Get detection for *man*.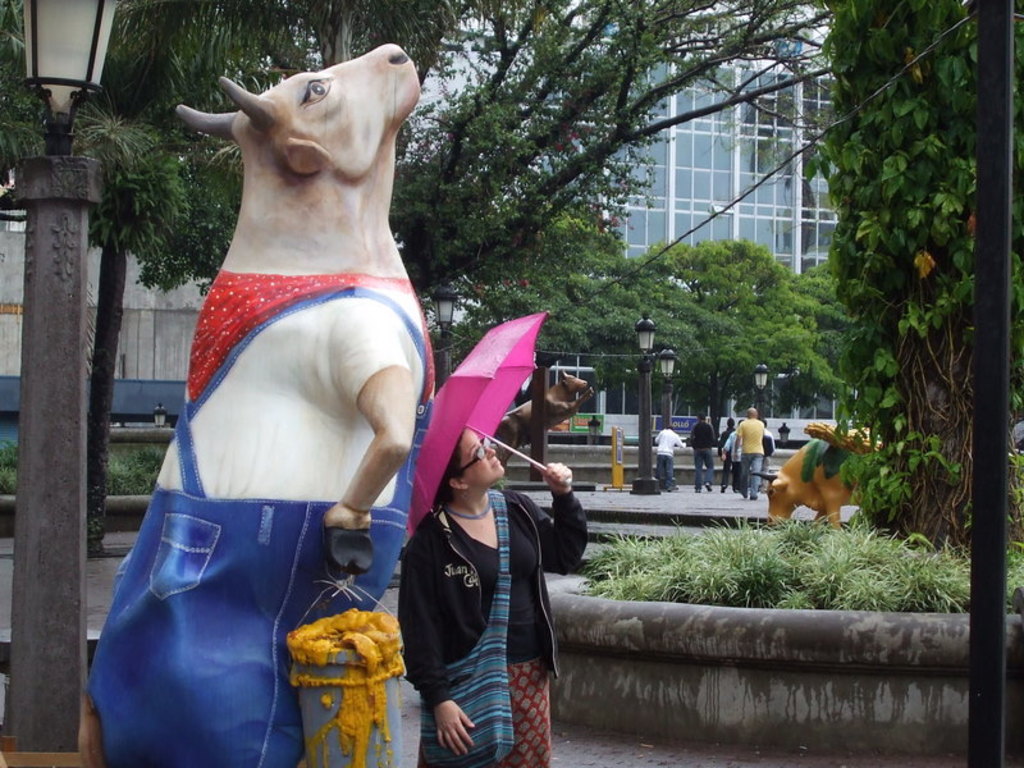
Detection: [left=690, top=411, right=717, bottom=494].
